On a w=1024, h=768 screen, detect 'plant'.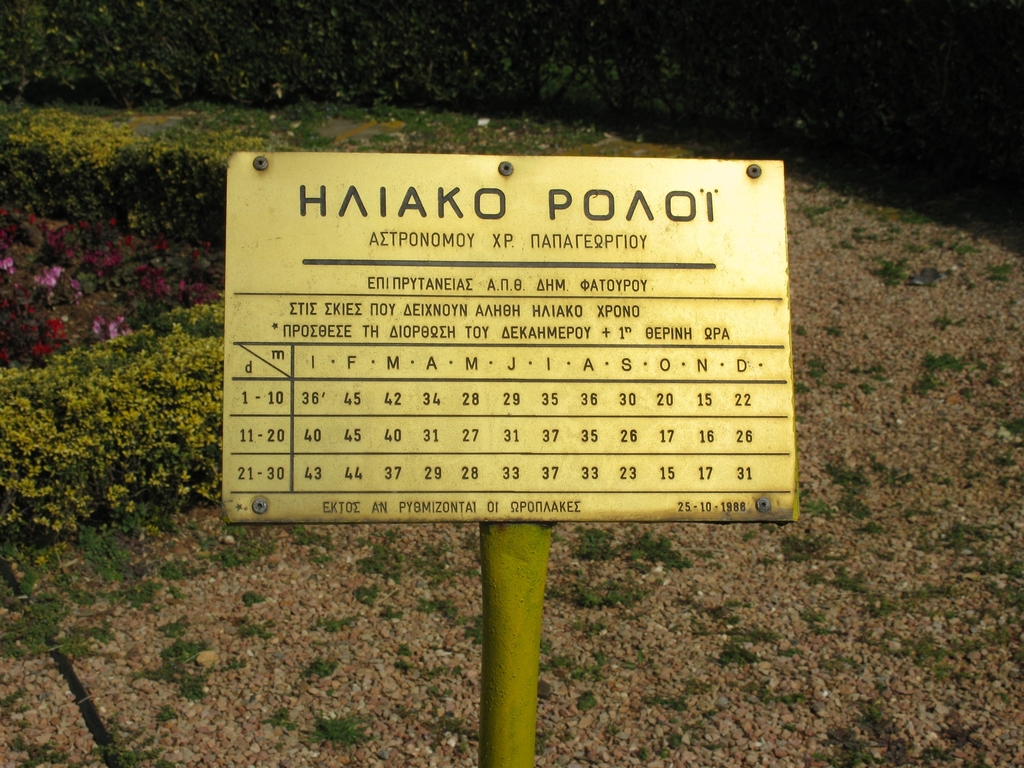
l=692, t=593, r=755, b=621.
